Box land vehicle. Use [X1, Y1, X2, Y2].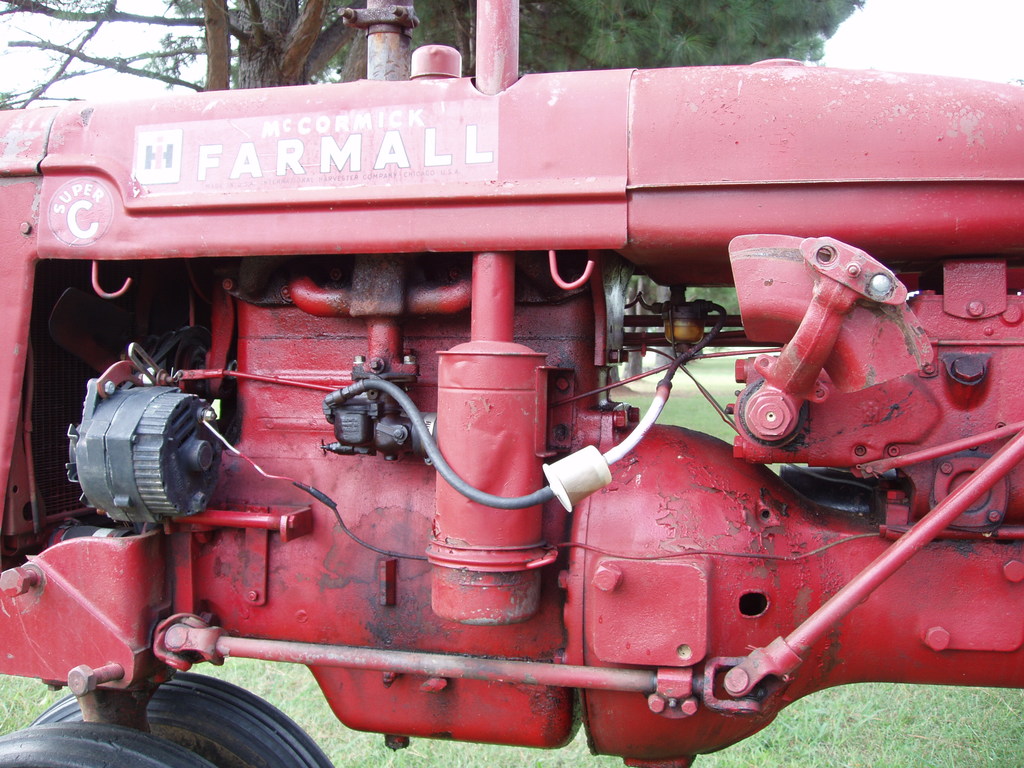
[0, 74, 1023, 767].
